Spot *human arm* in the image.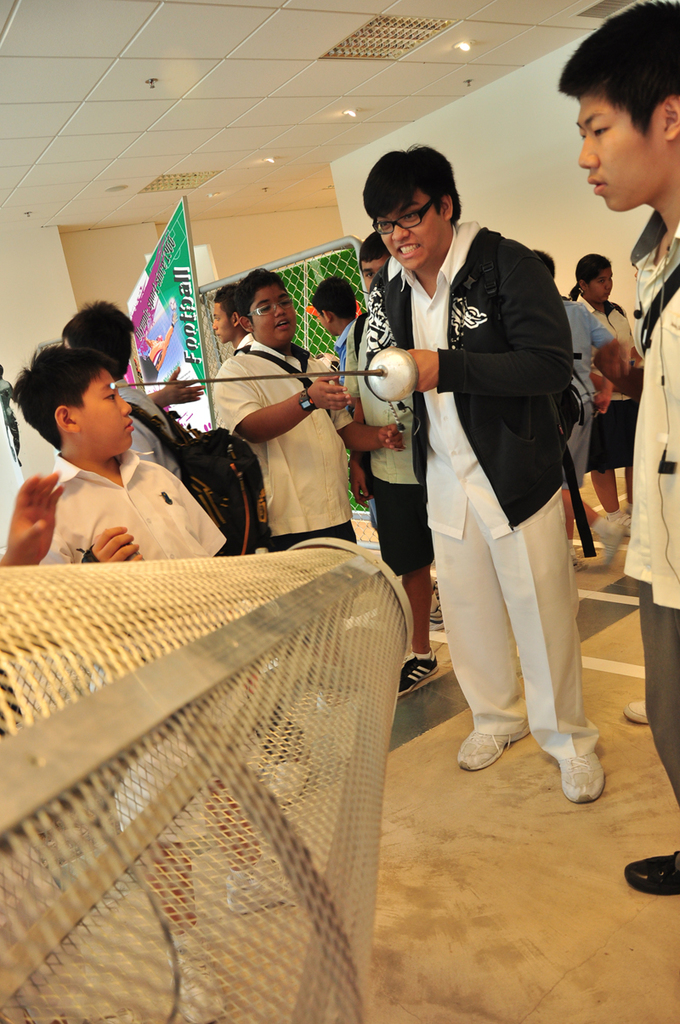
*human arm* found at 575/304/620/355.
